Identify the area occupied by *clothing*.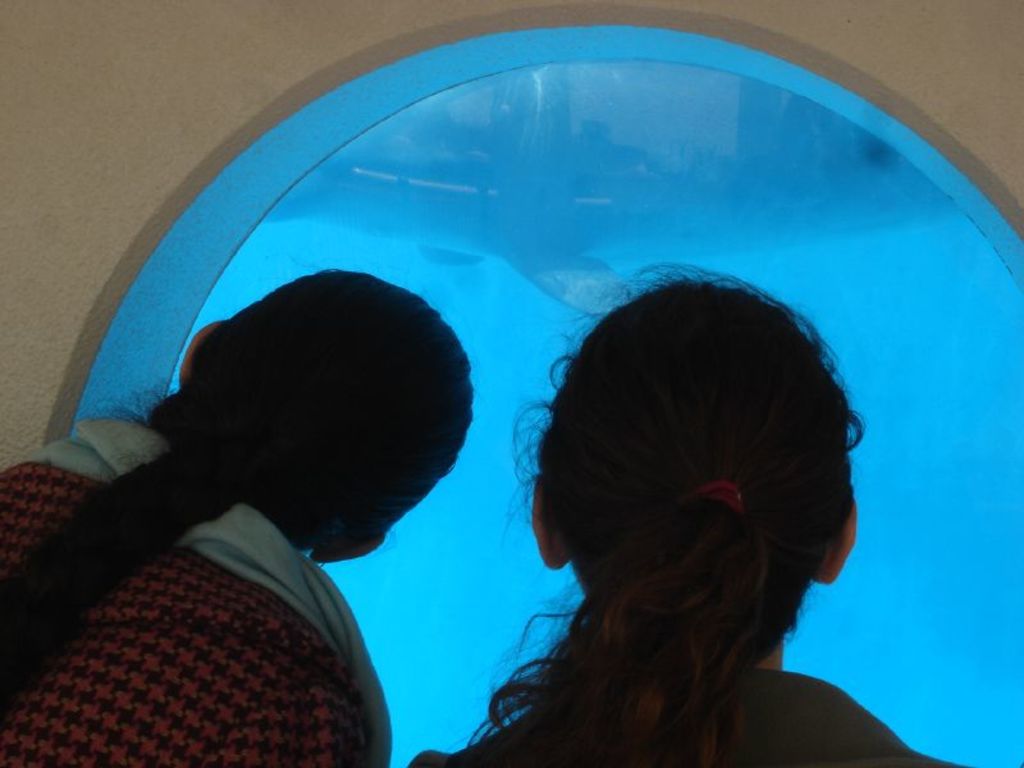
Area: 13/381/465/767.
